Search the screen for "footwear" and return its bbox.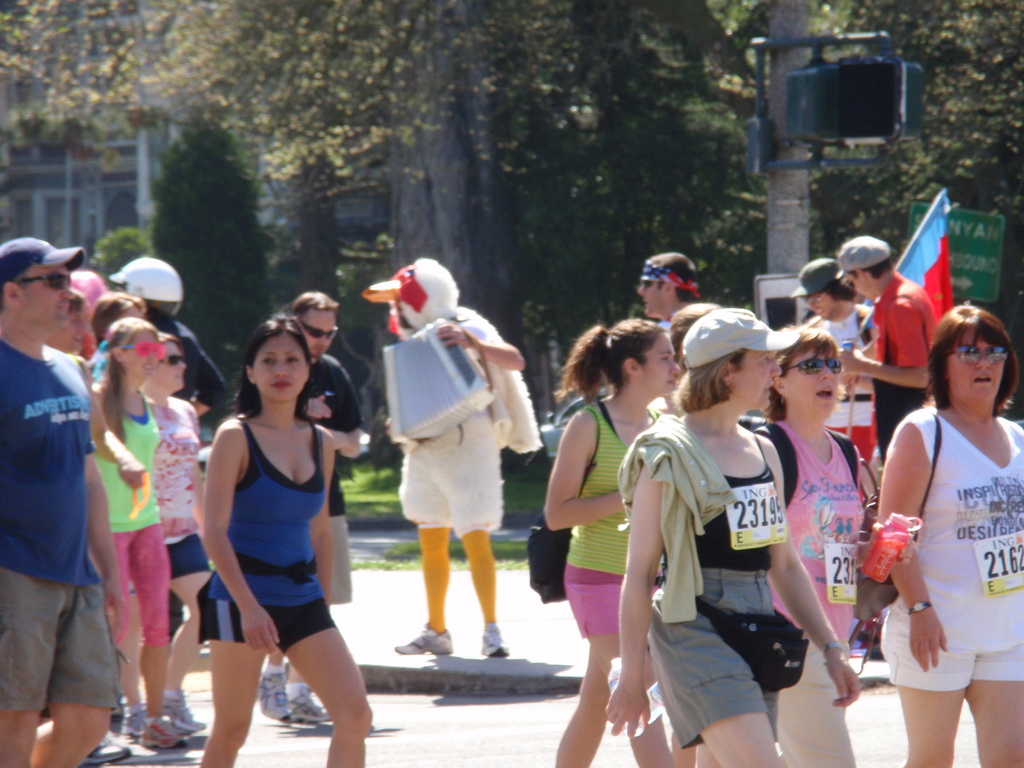
Found: x1=137 y1=723 x2=194 y2=754.
